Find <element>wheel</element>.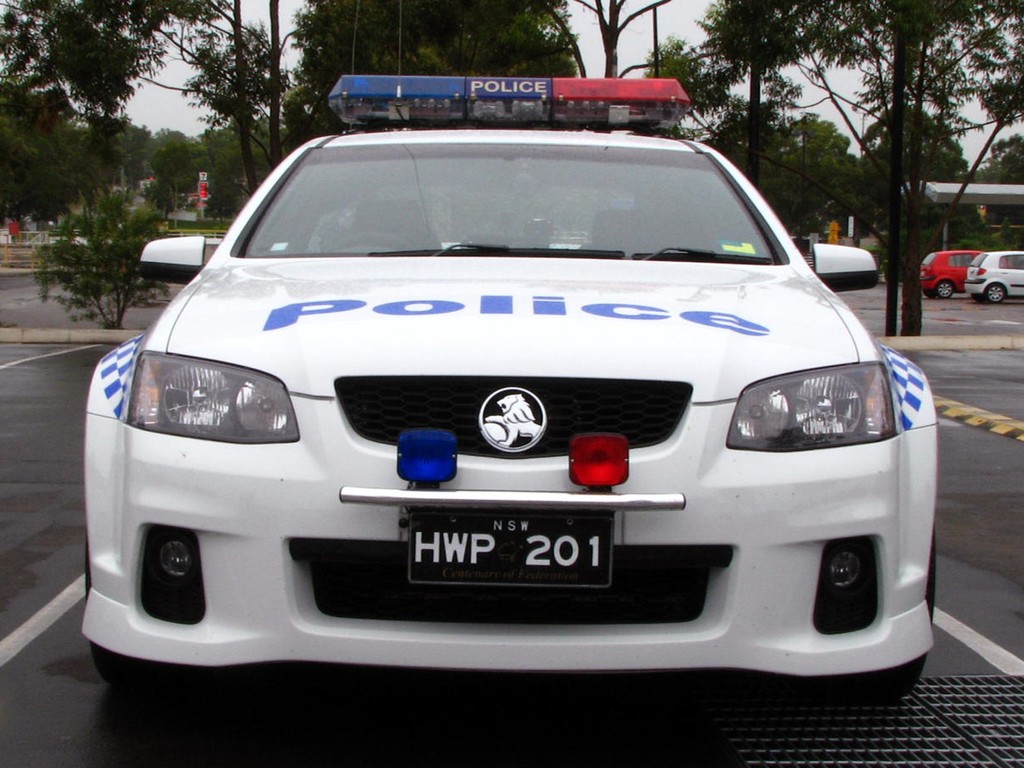
[985,283,1011,305].
